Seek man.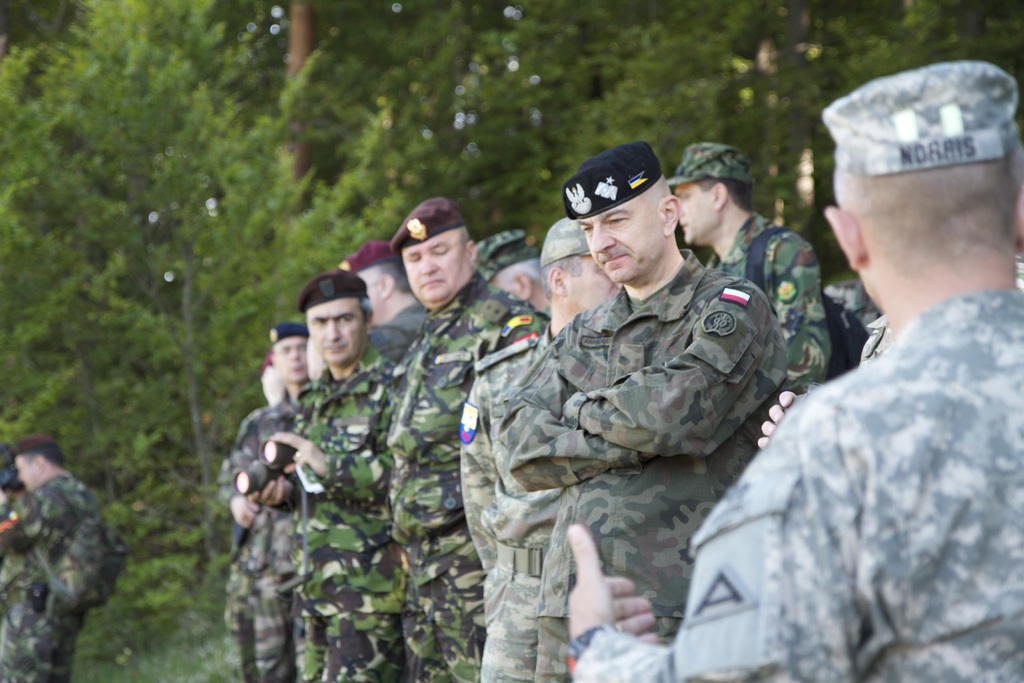
(left=458, top=224, right=555, bottom=317).
